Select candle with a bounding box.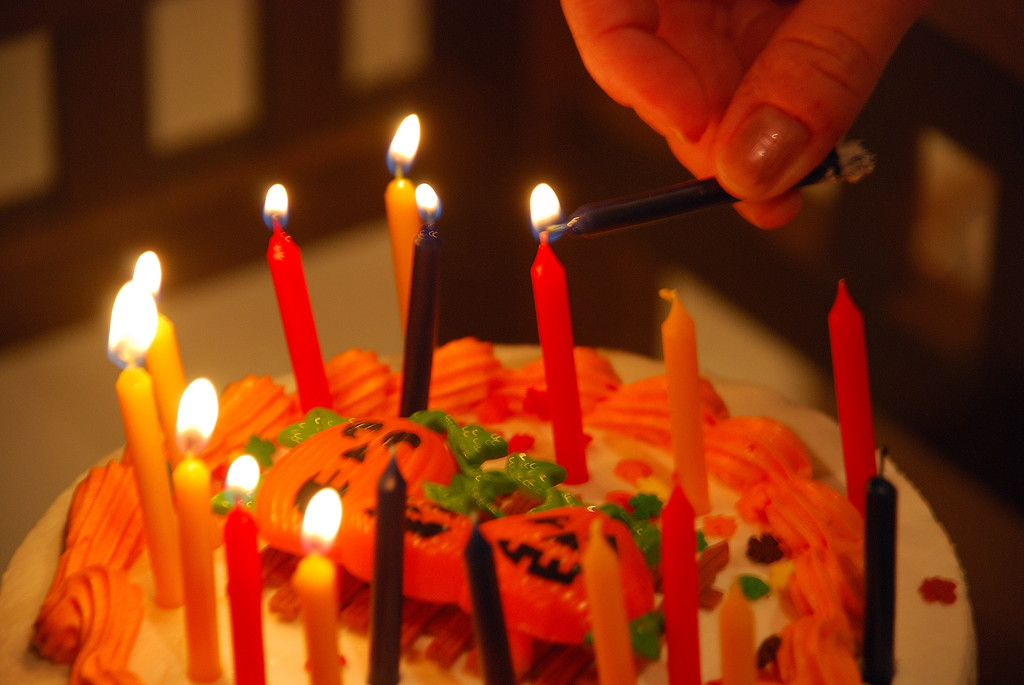
bbox(659, 288, 714, 516).
